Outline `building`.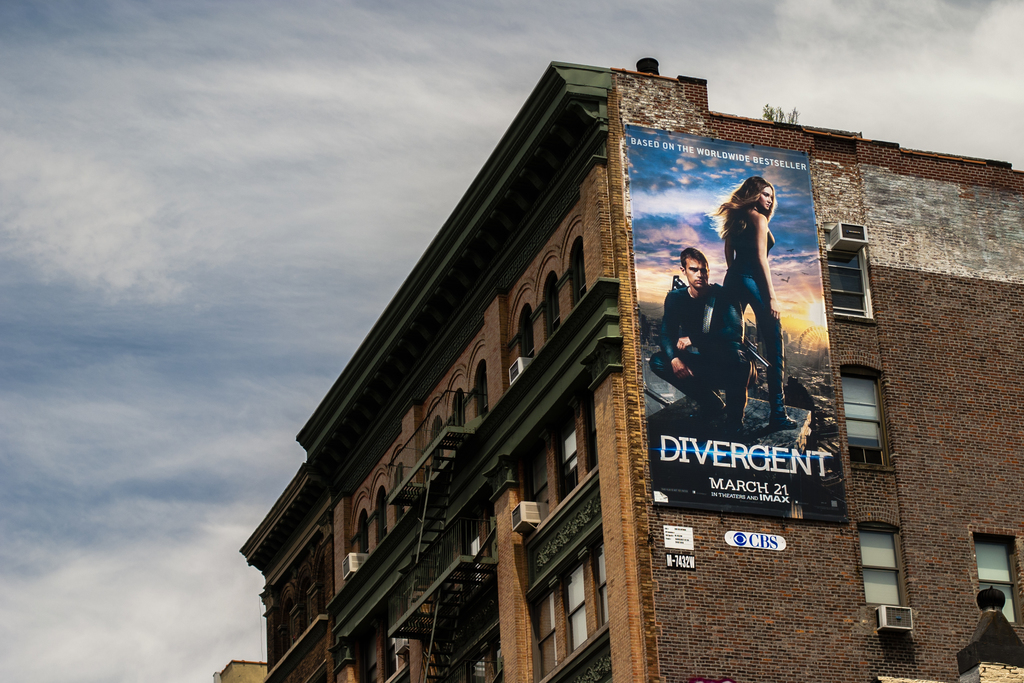
Outline: bbox=[239, 63, 1023, 682].
